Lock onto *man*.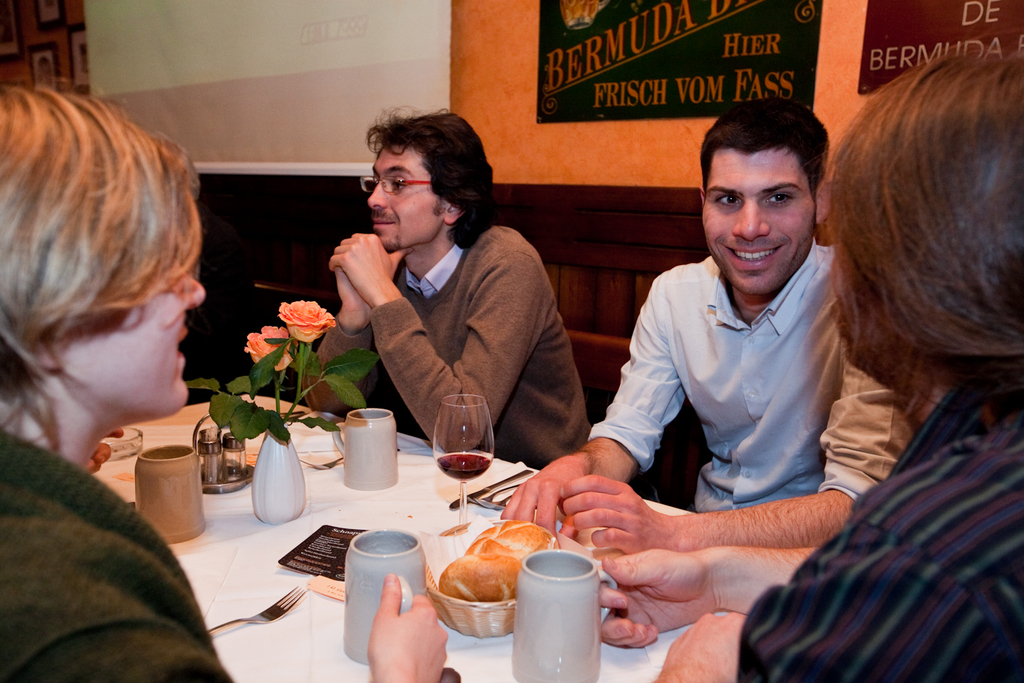
Locked: detection(497, 97, 917, 570).
